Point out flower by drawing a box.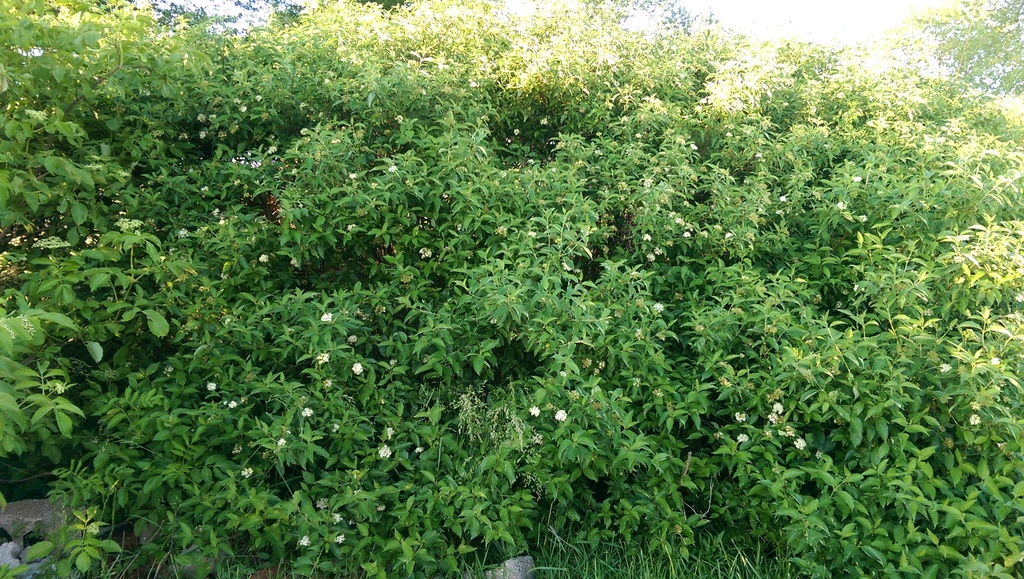
301, 537, 309, 546.
